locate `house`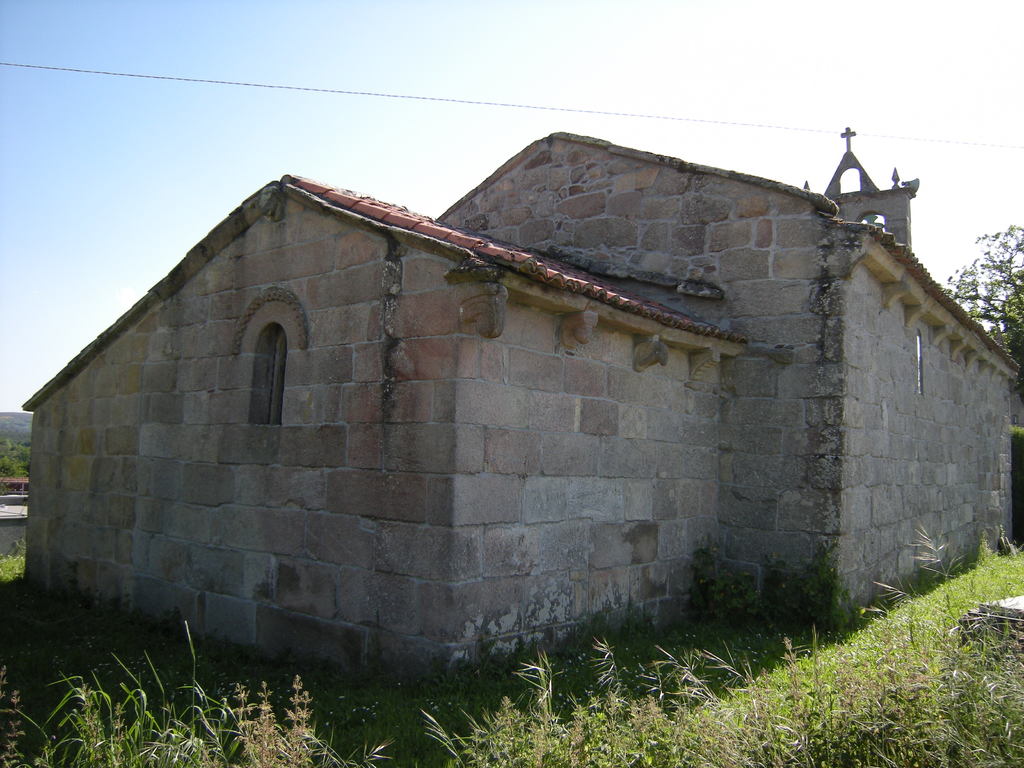
<region>22, 120, 1023, 696</region>
